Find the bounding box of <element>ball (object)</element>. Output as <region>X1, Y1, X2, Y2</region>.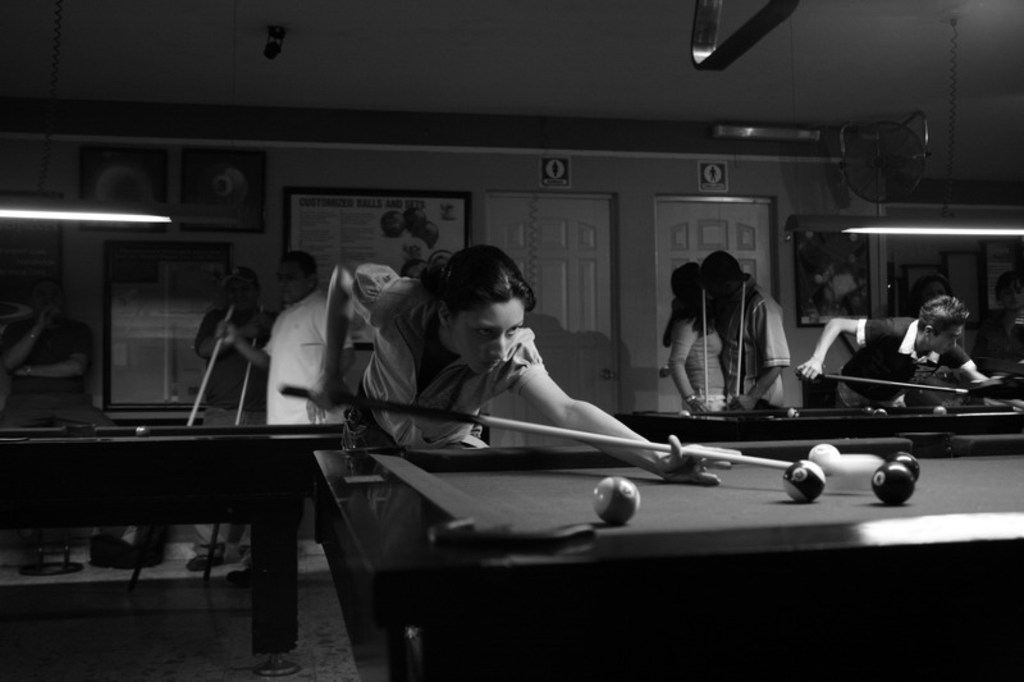
<region>873, 464, 915, 504</region>.
